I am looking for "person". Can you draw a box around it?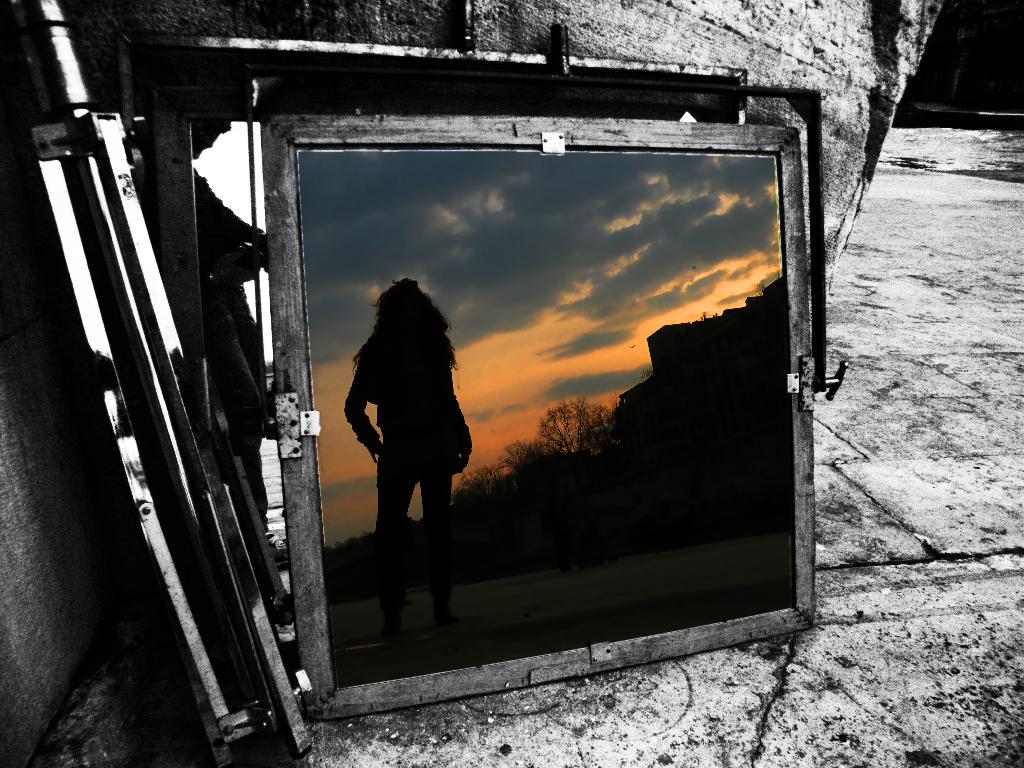
Sure, the bounding box is rect(346, 253, 468, 578).
